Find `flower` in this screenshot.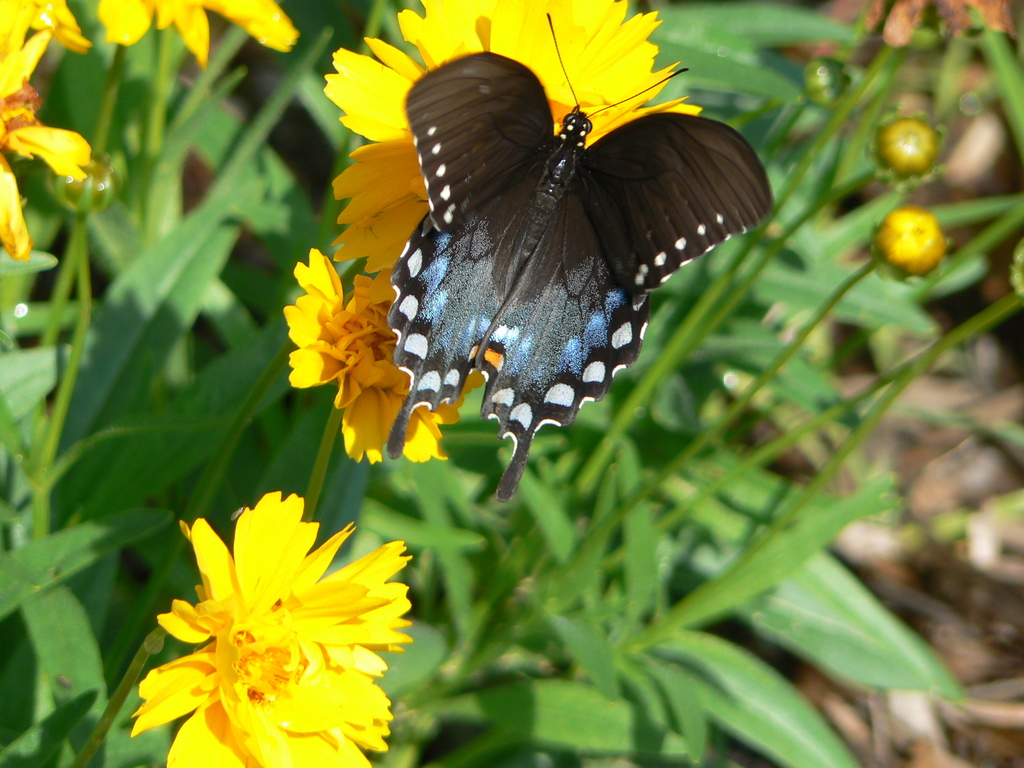
The bounding box for `flower` is [324, 0, 707, 369].
